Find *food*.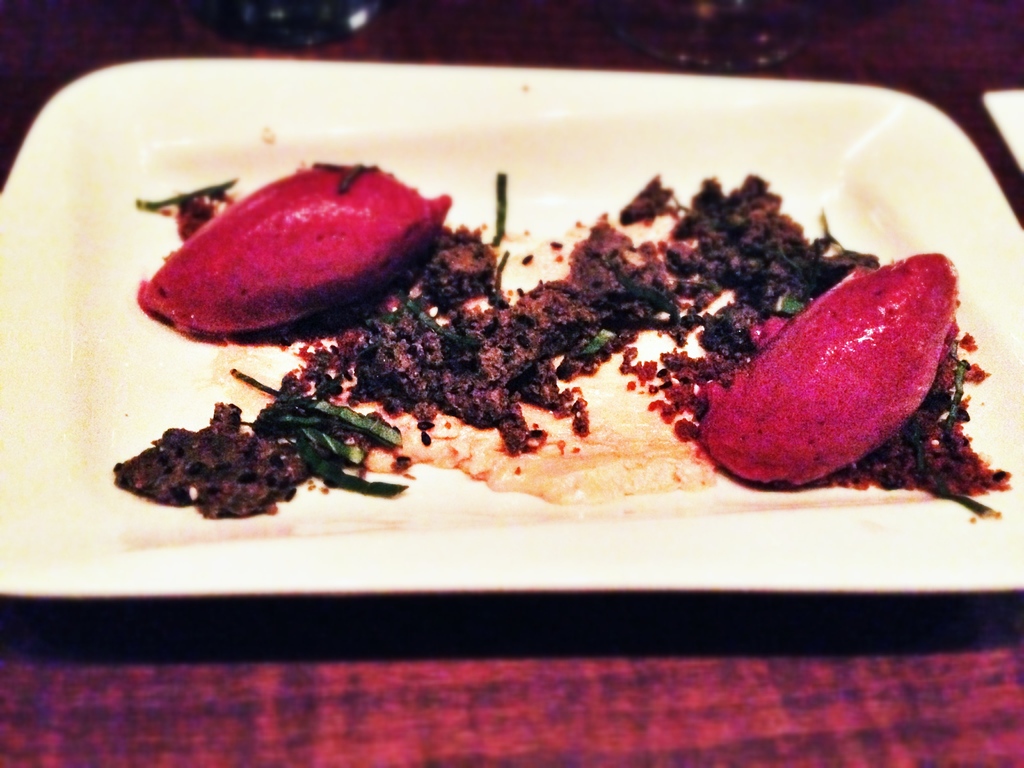
bbox(948, 452, 1014, 519).
